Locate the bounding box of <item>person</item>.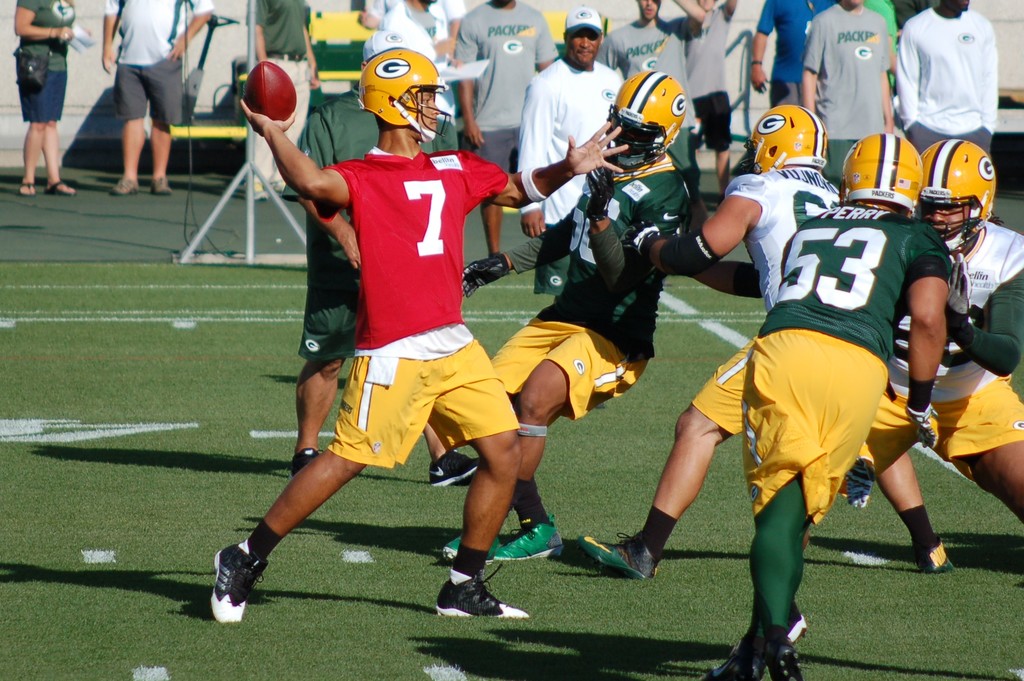
Bounding box: bbox=(202, 37, 535, 623).
